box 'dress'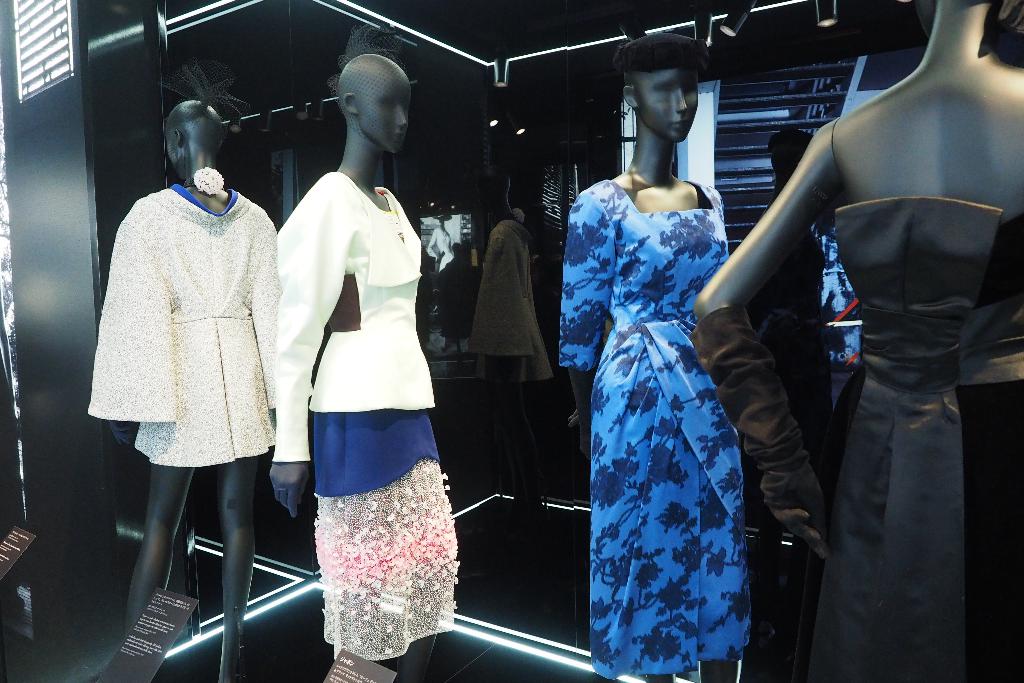
[left=84, top=182, right=282, bottom=475]
